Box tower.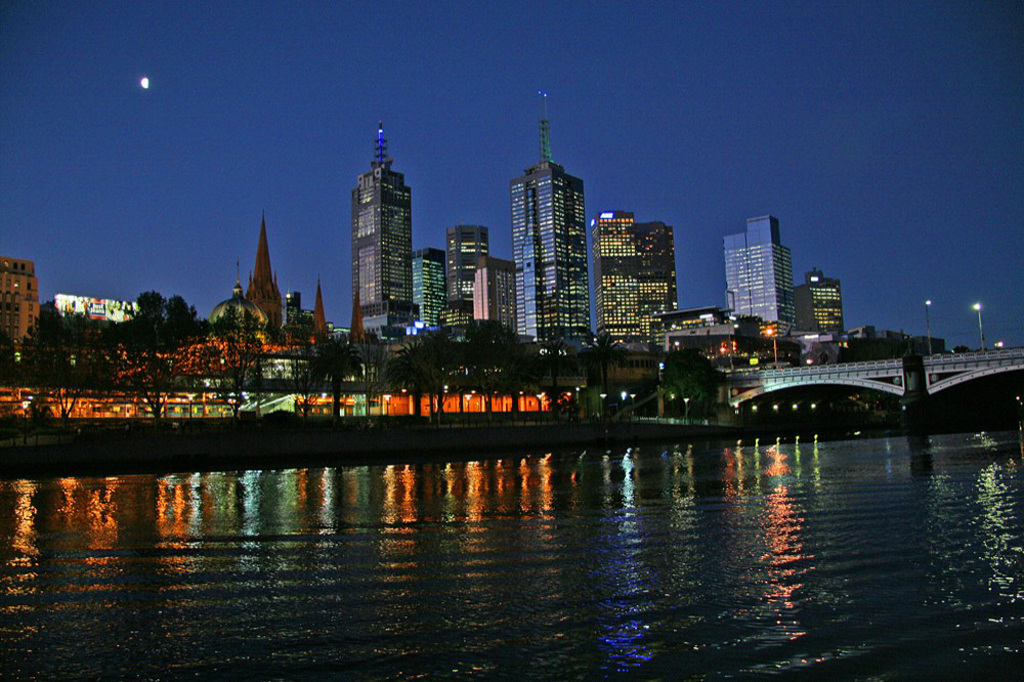
locate(445, 221, 482, 338).
